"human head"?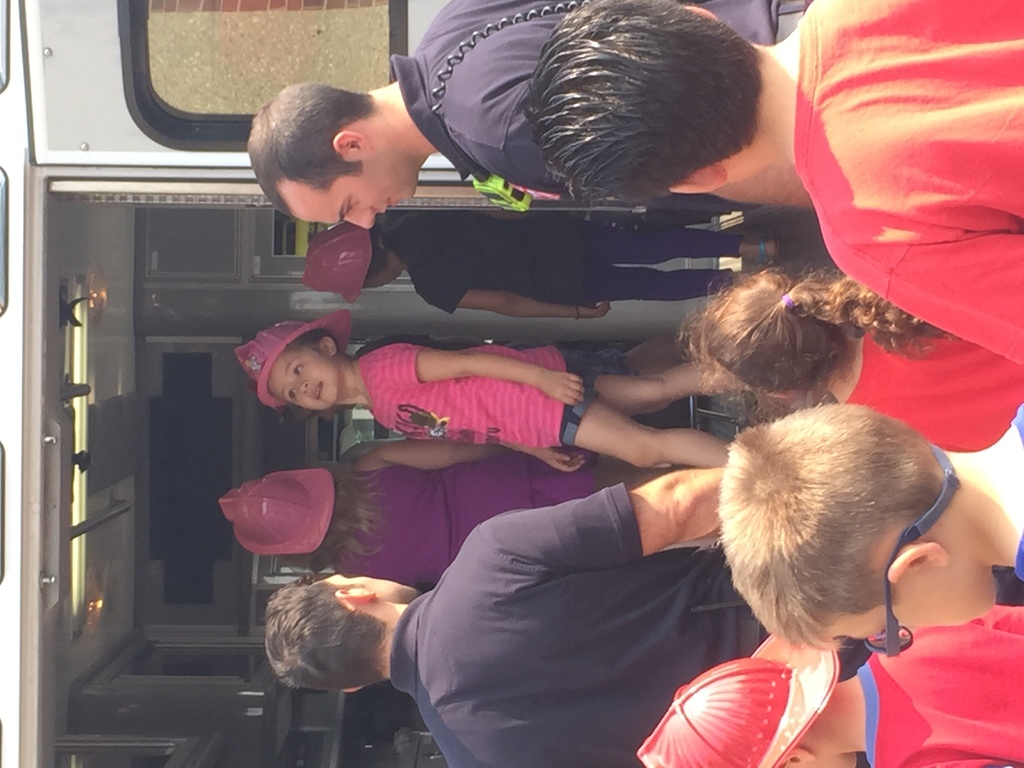
<region>309, 230, 406, 292</region>
